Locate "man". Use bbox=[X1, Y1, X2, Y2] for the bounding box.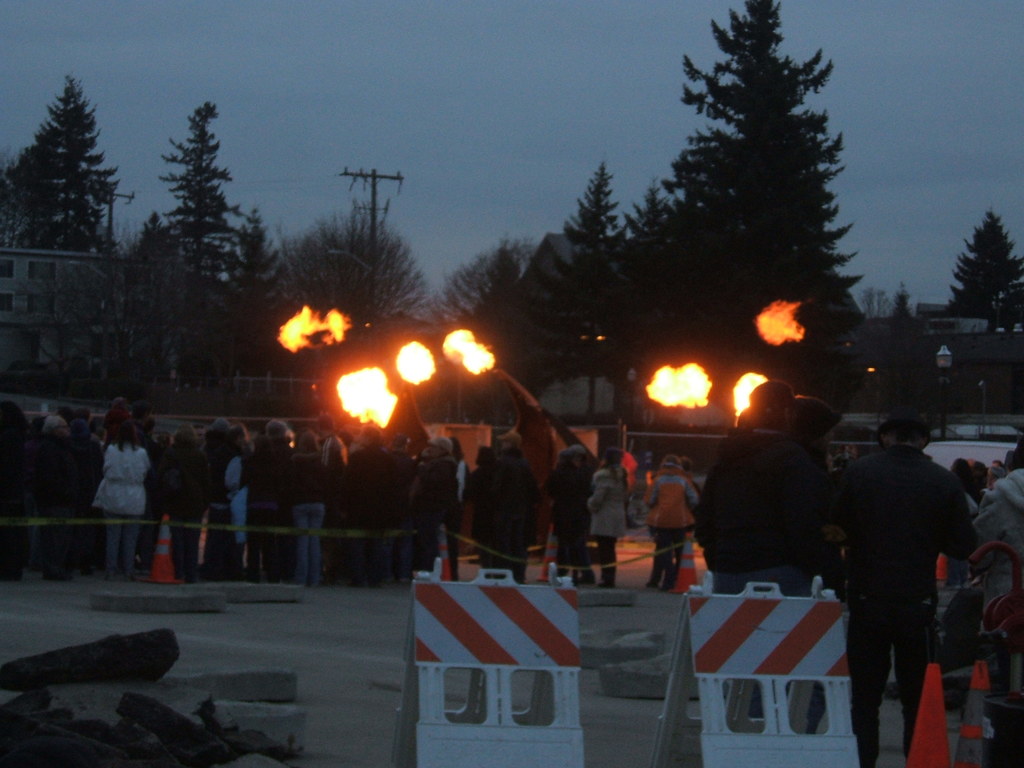
bbox=[827, 403, 975, 743].
